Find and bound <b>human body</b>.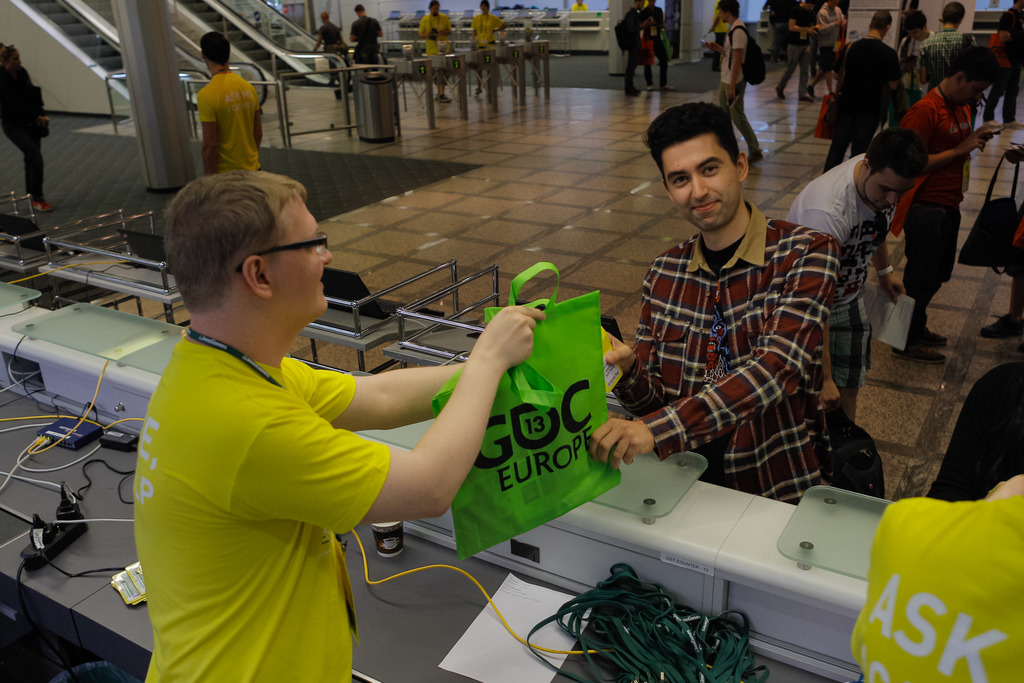
Bound: {"left": 419, "top": 0, "right": 455, "bottom": 101}.
